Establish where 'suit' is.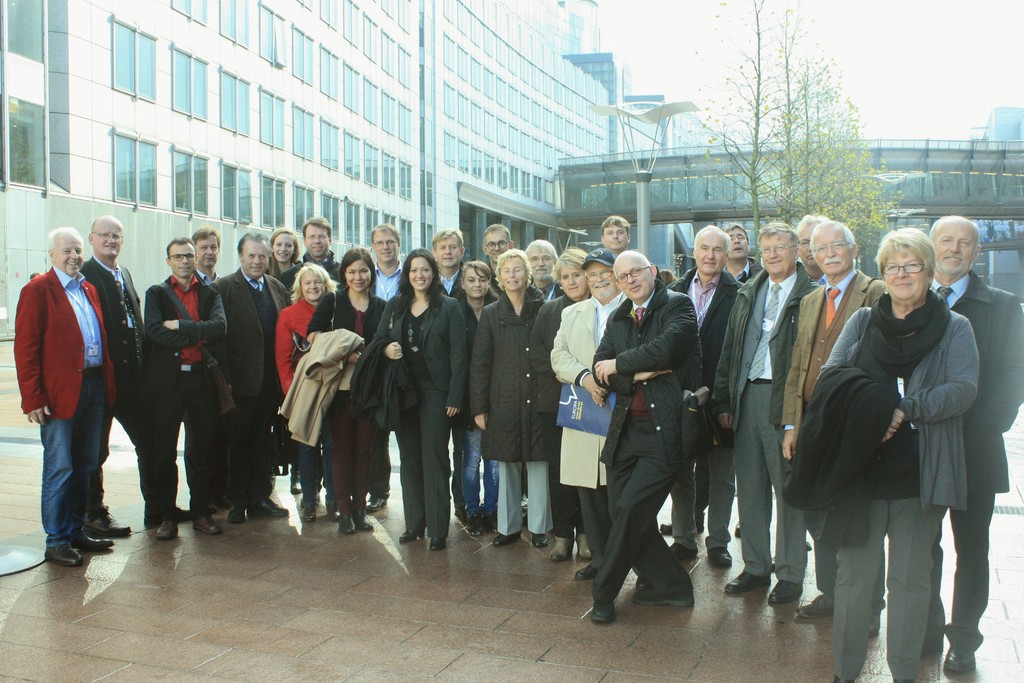
Established at <box>365,272,458,547</box>.
